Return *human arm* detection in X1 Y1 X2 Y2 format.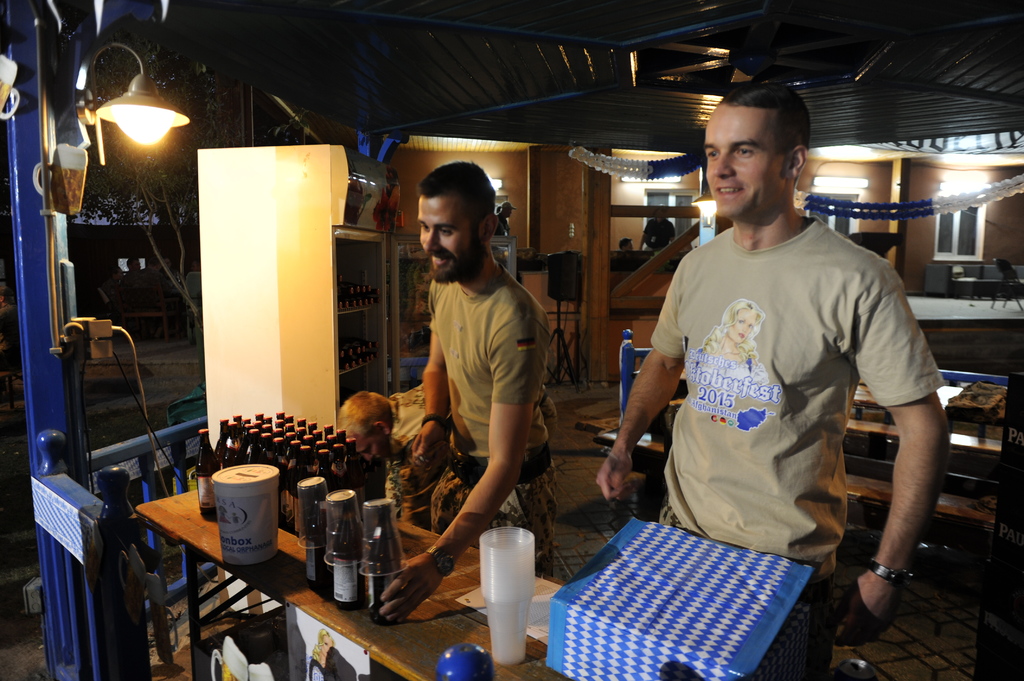
591 256 690 501.
